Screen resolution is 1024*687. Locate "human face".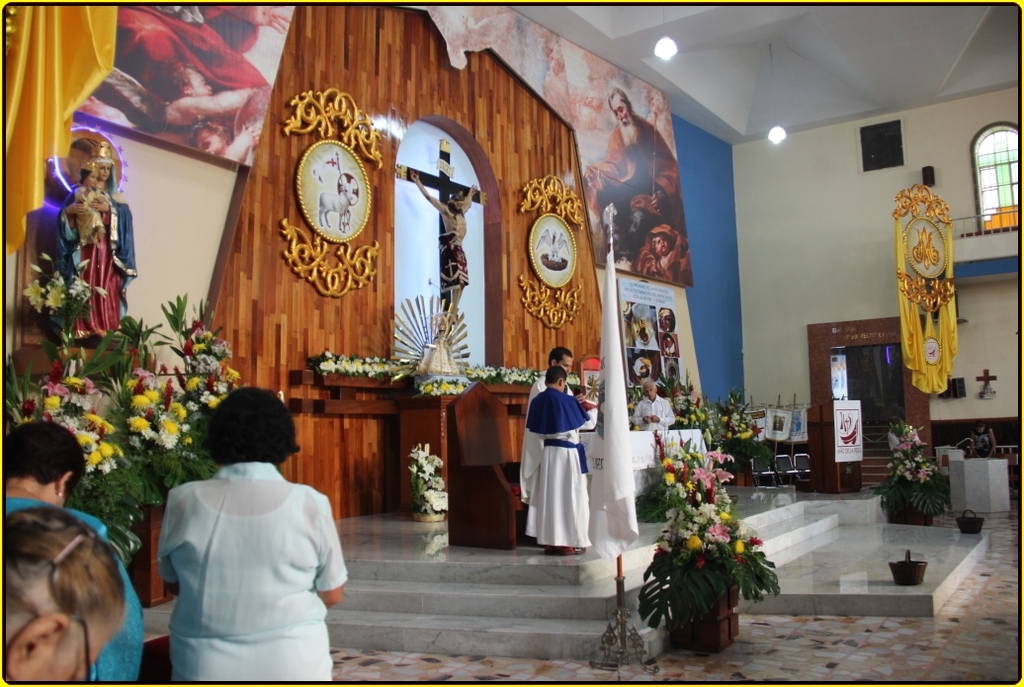
12 598 128 686.
